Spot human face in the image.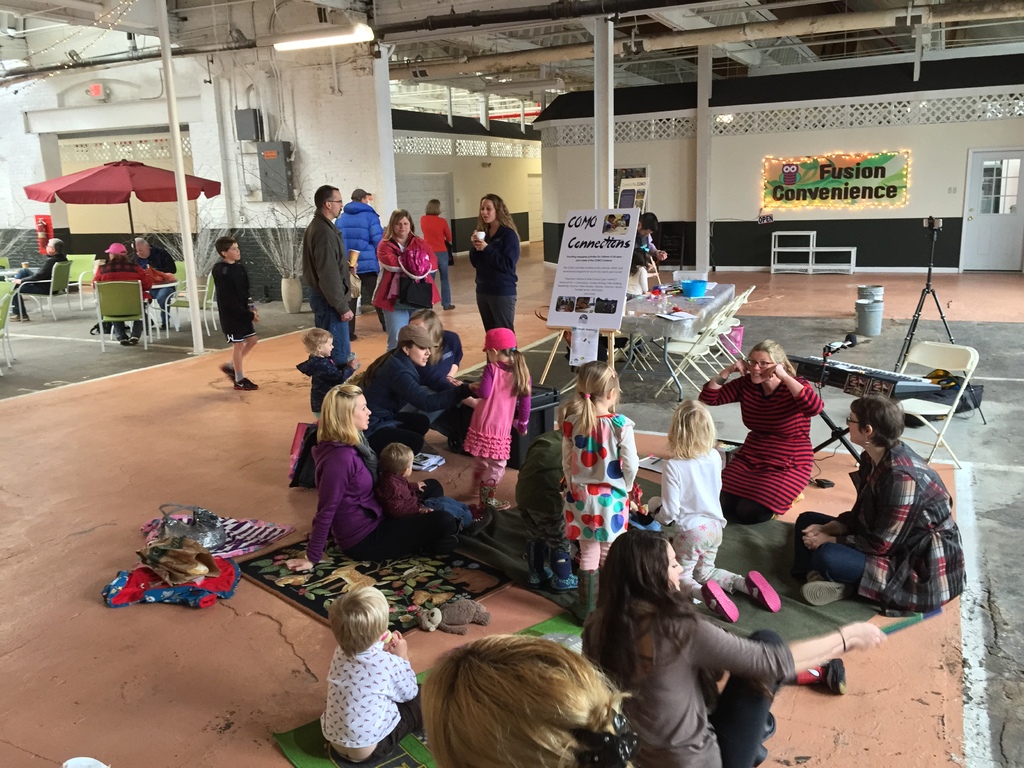
human face found at box=[226, 240, 241, 259].
